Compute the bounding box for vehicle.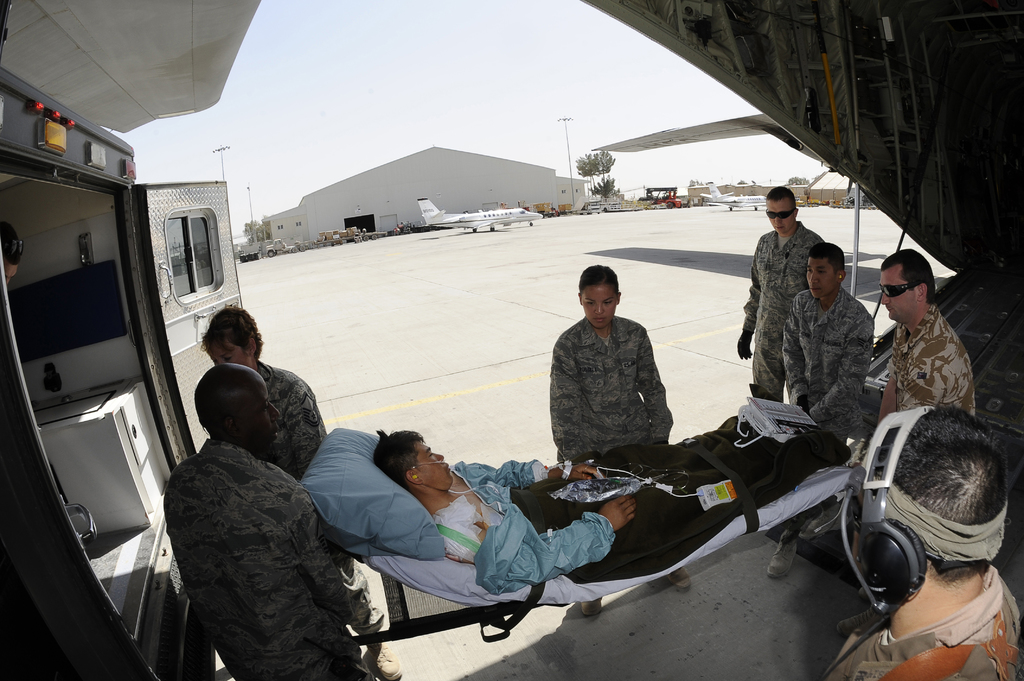
bbox(0, 0, 262, 680).
